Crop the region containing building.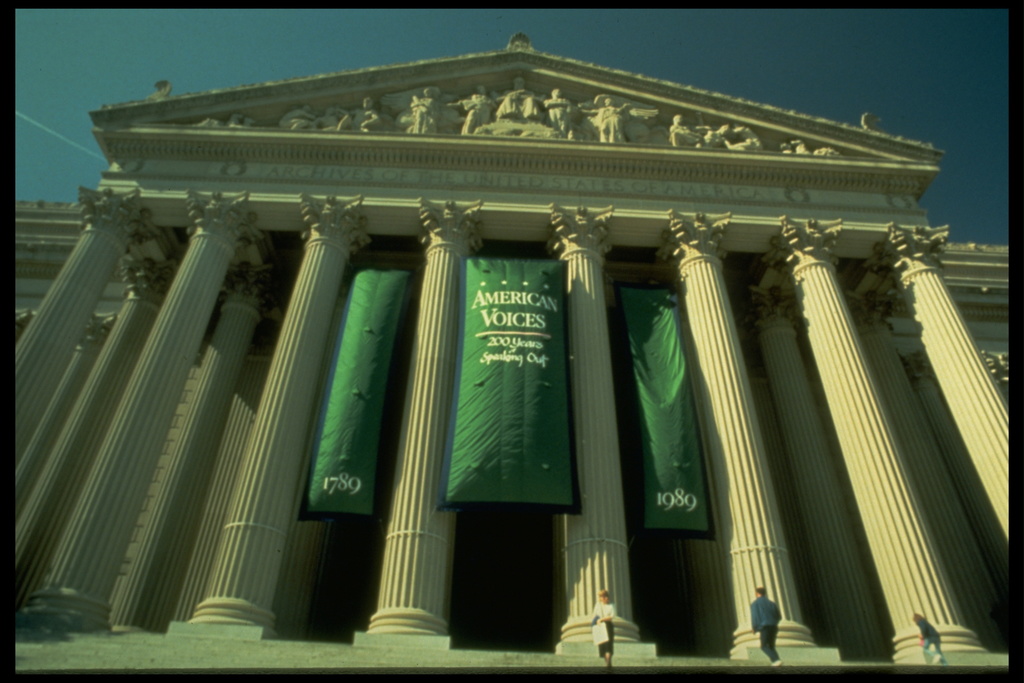
Crop region: Rect(10, 26, 1010, 670).
